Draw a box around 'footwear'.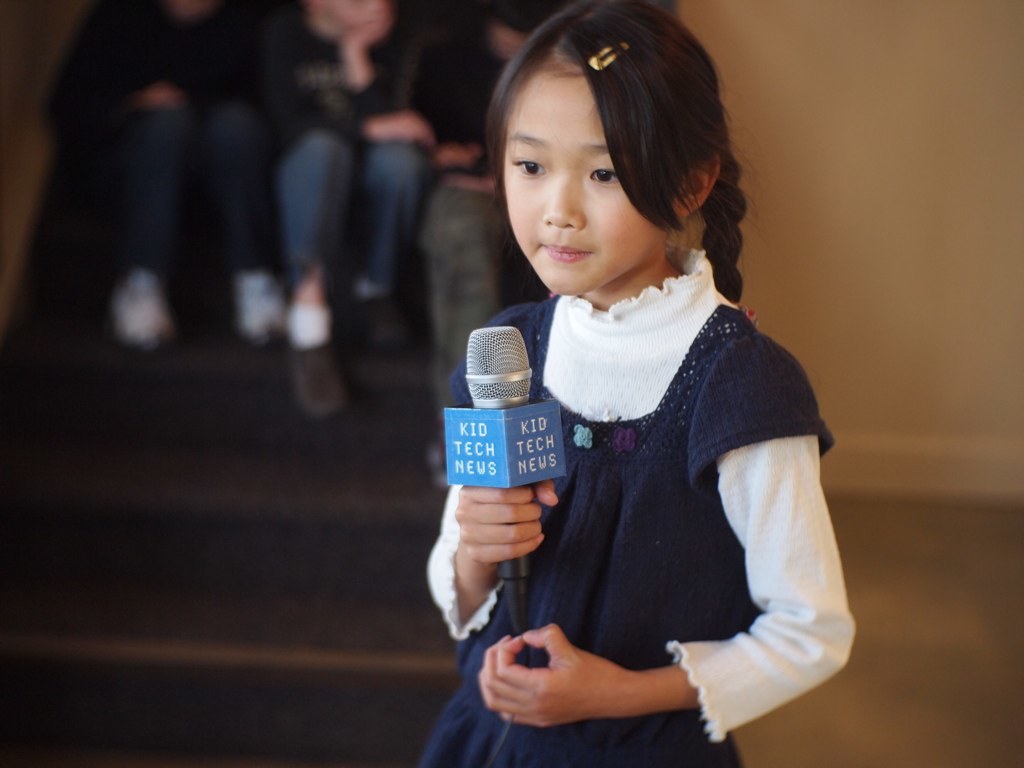
bbox=[284, 326, 348, 427].
